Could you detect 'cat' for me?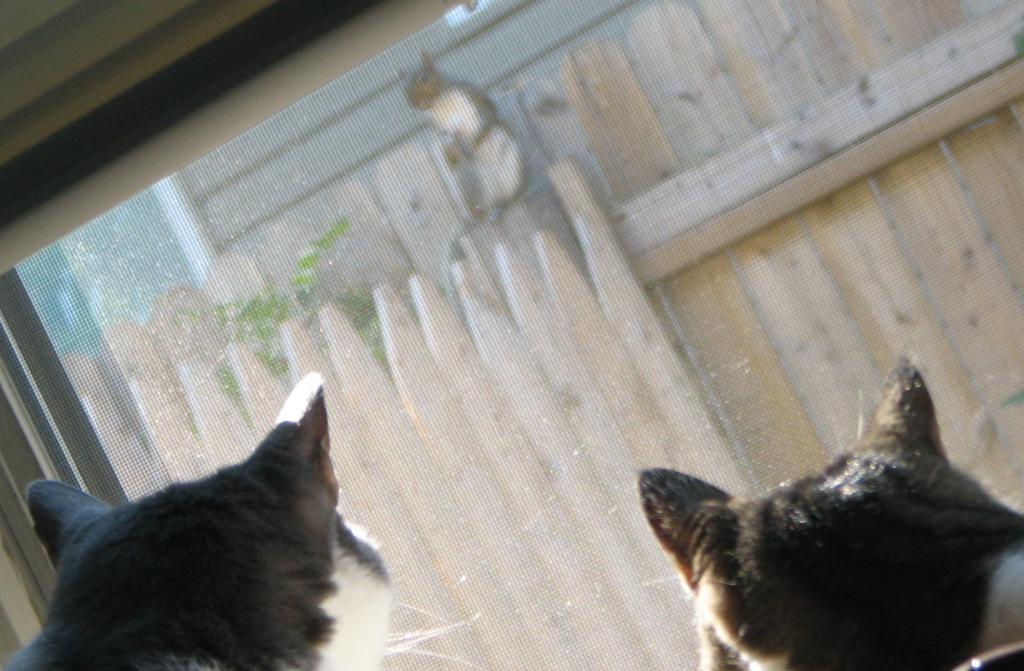
Detection result: Rect(0, 367, 473, 670).
